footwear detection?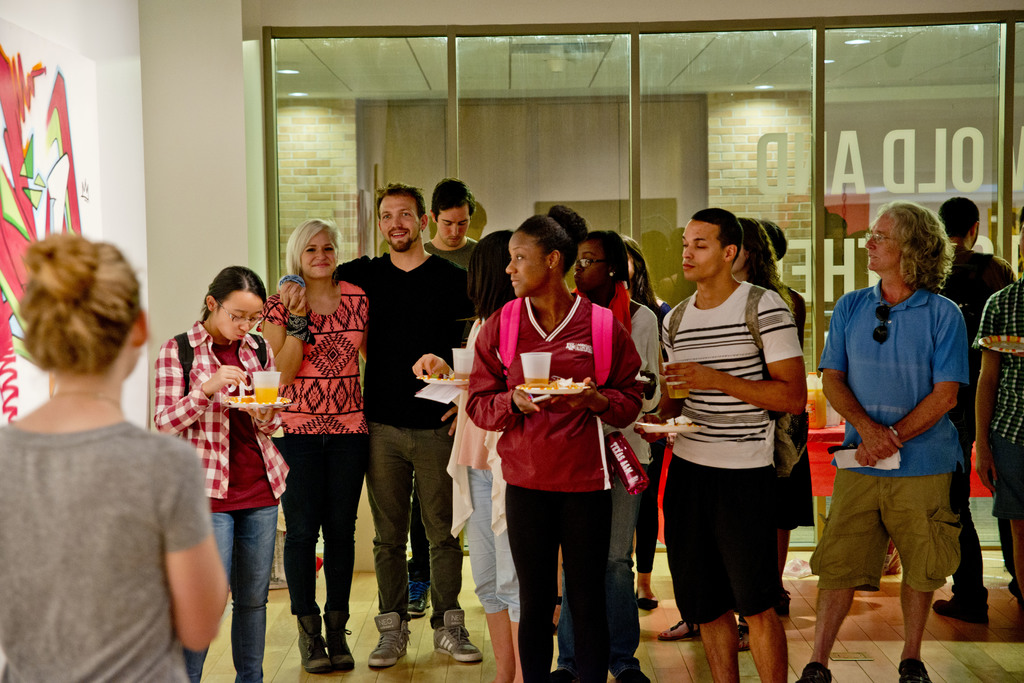
636 590 660 613
